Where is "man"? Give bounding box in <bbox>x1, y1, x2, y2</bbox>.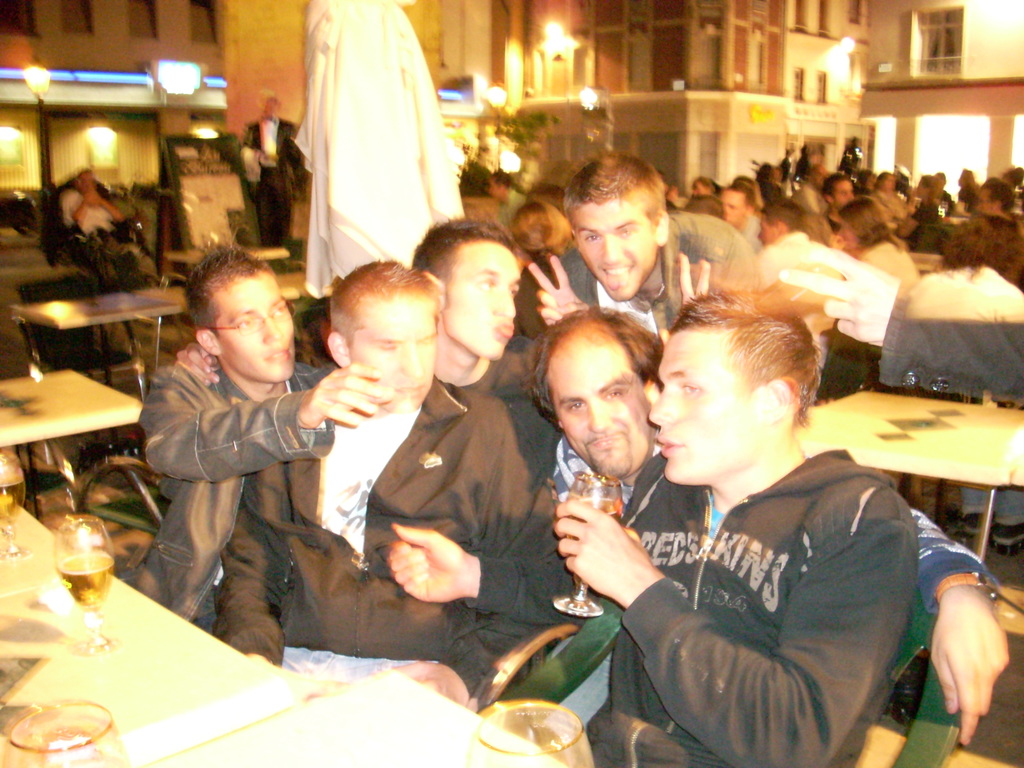
<bbox>509, 149, 758, 346</bbox>.
